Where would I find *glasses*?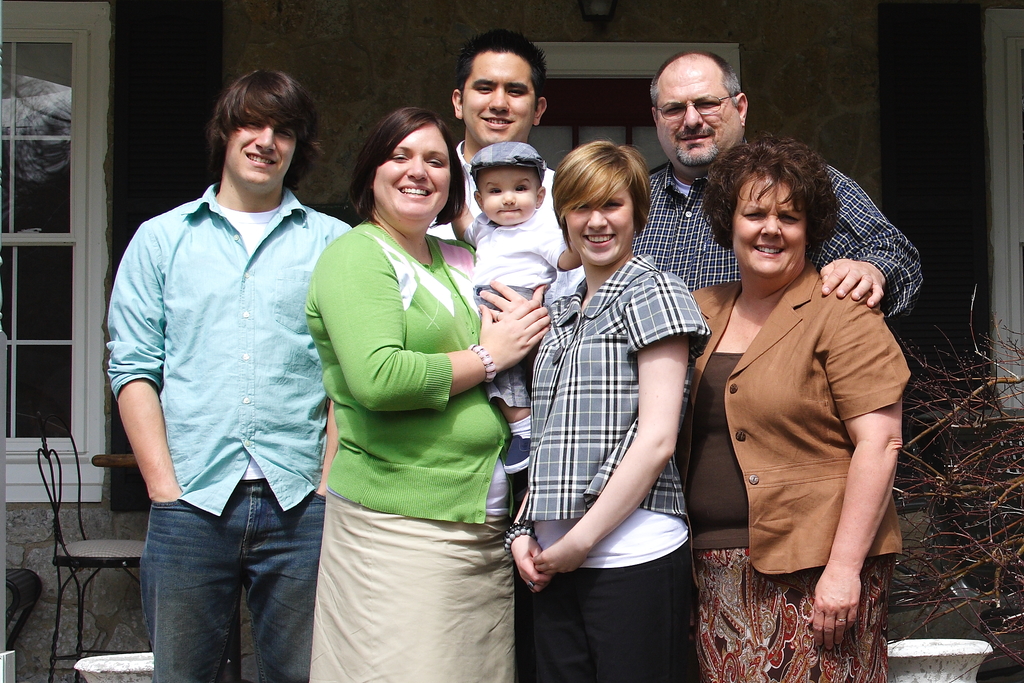
At left=655, top=90, right=739, bottom=116.
